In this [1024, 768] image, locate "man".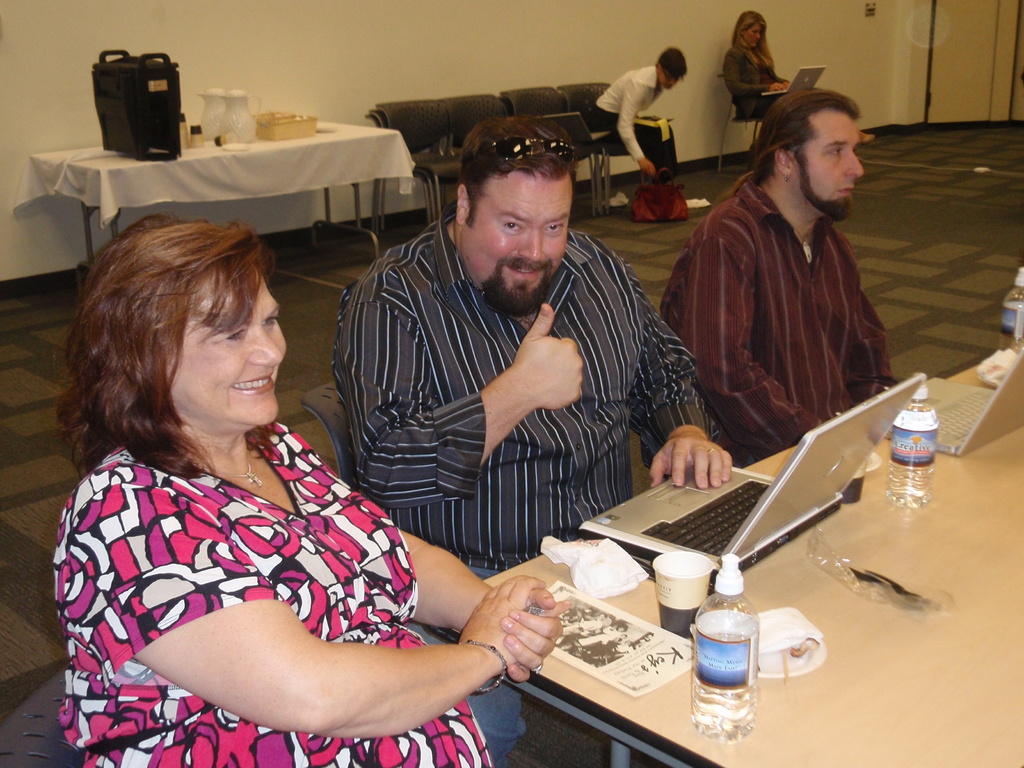
Bounding box: (653, 69, 916, 480).
